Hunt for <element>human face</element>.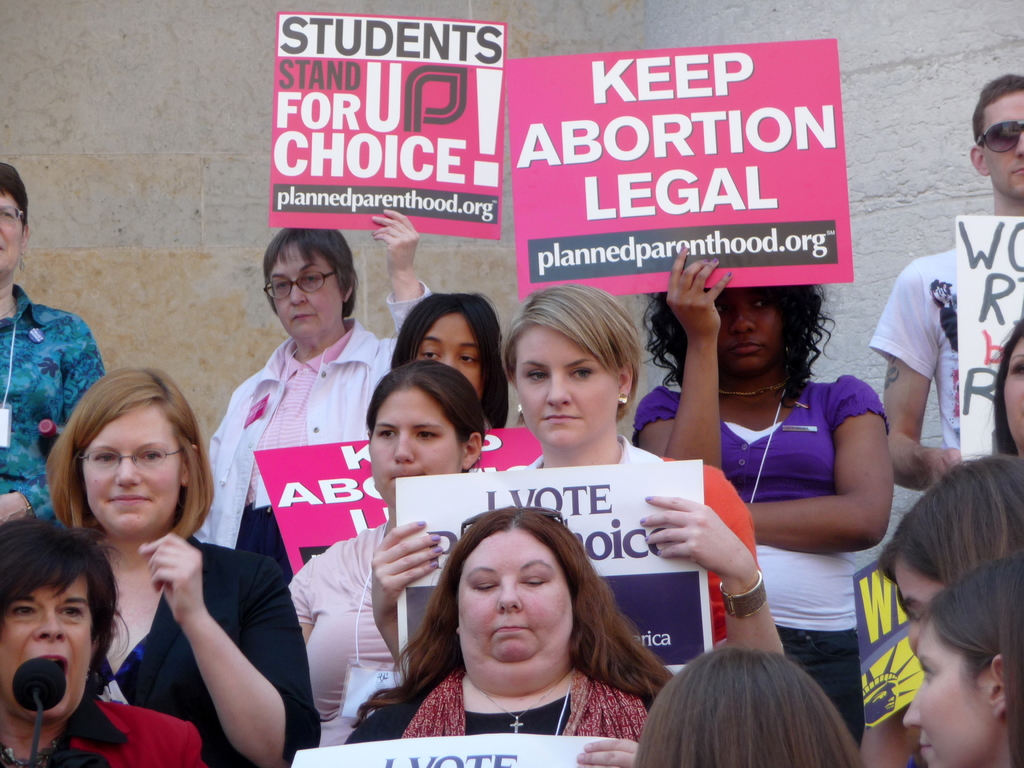
Hunted down at x1=715, y1=286, x2=781, y2=371.
